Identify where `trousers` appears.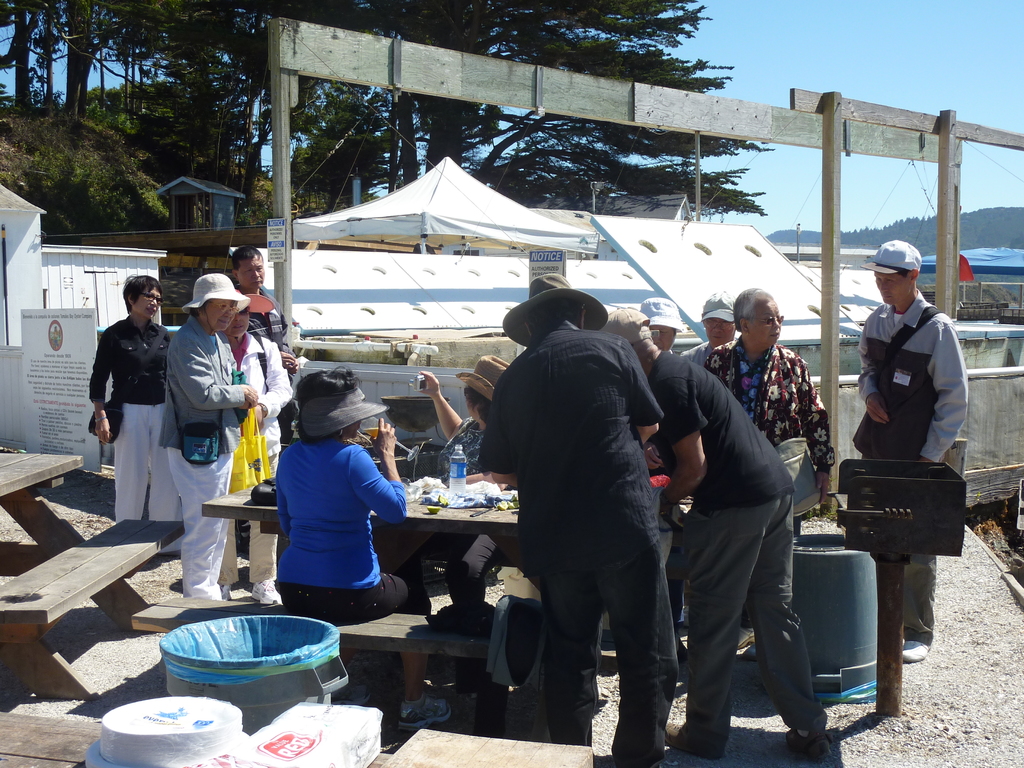
Appears at (x1=901, y1=554, x2=943, y2=648).
